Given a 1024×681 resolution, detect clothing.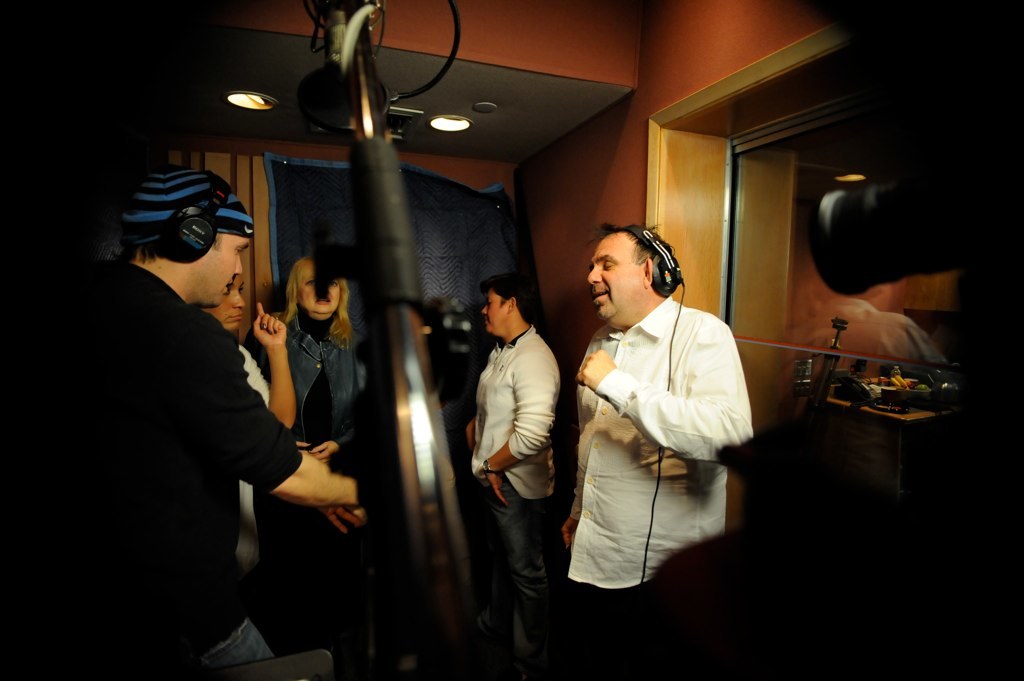
[left=469, top=323, right=563, bottom=680].
